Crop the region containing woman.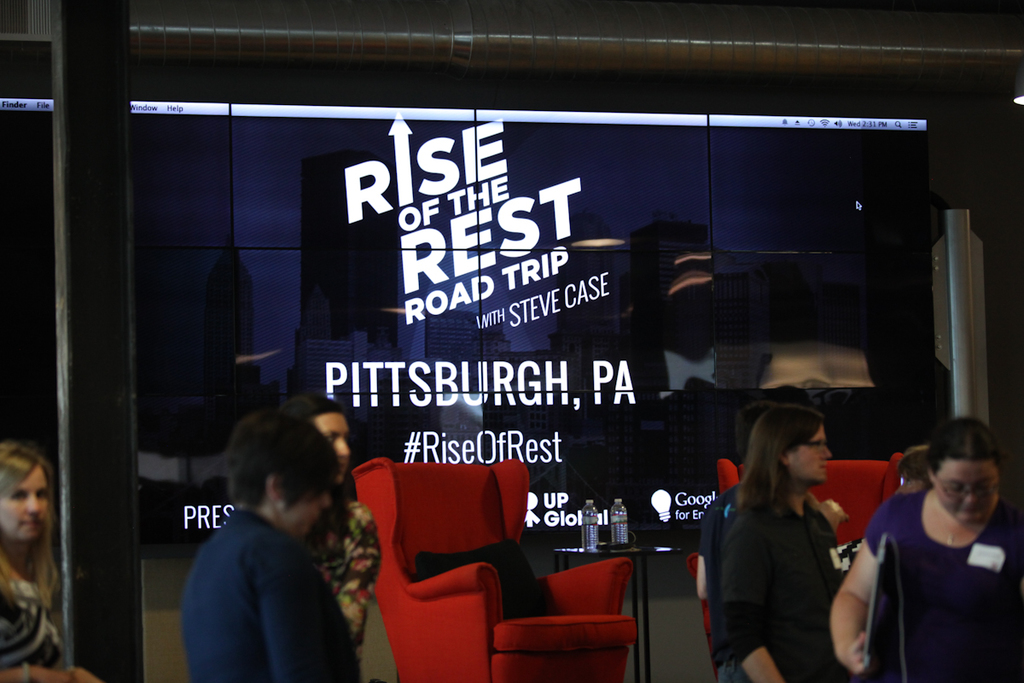
Crop region: x1=298, y1=399, x2=383, y2=682.
